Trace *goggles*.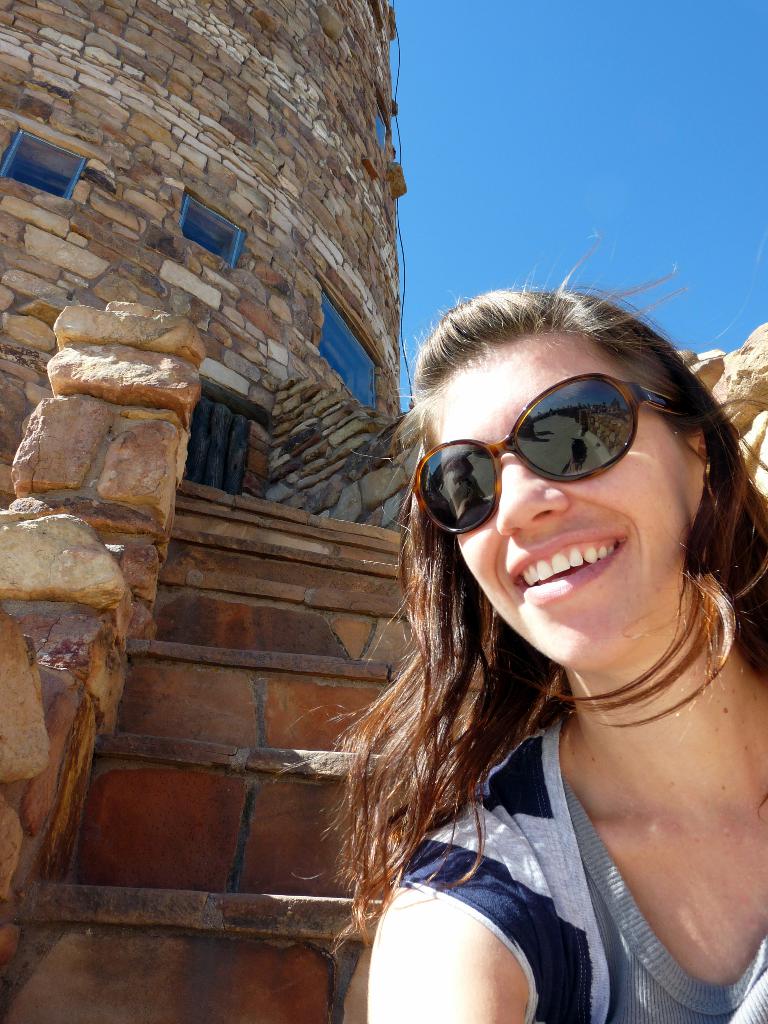
Traced to region(426, 376, 678, 518).
